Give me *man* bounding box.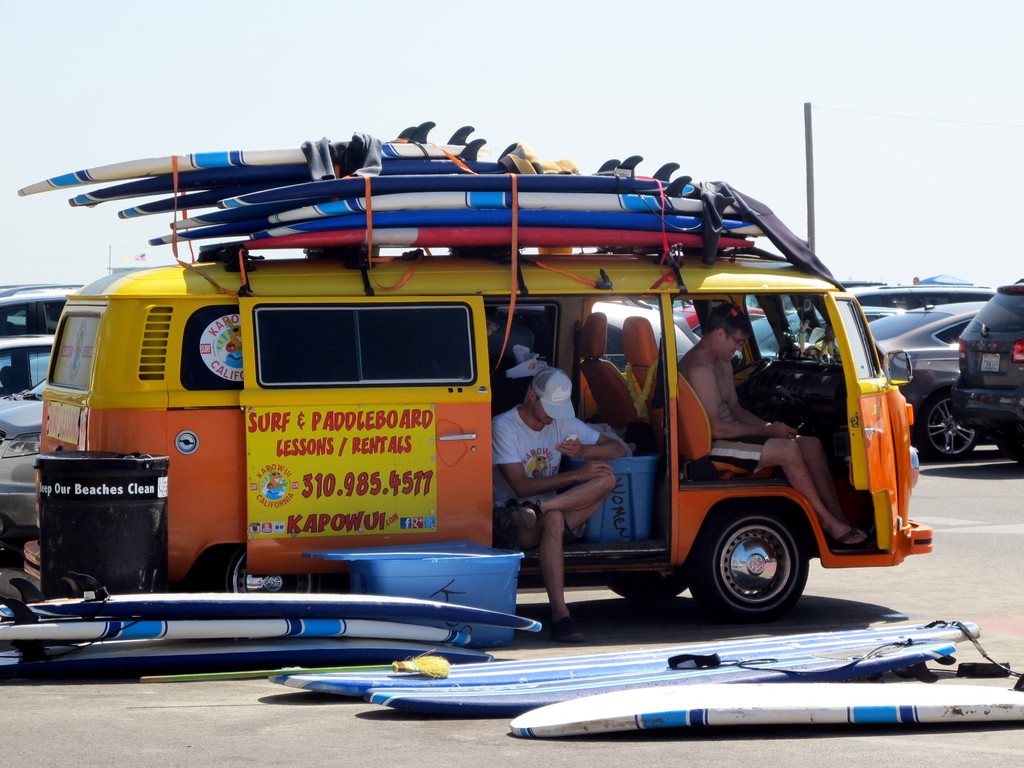
pyautogui.locateOnScreen(492, 369, 620, 644).
